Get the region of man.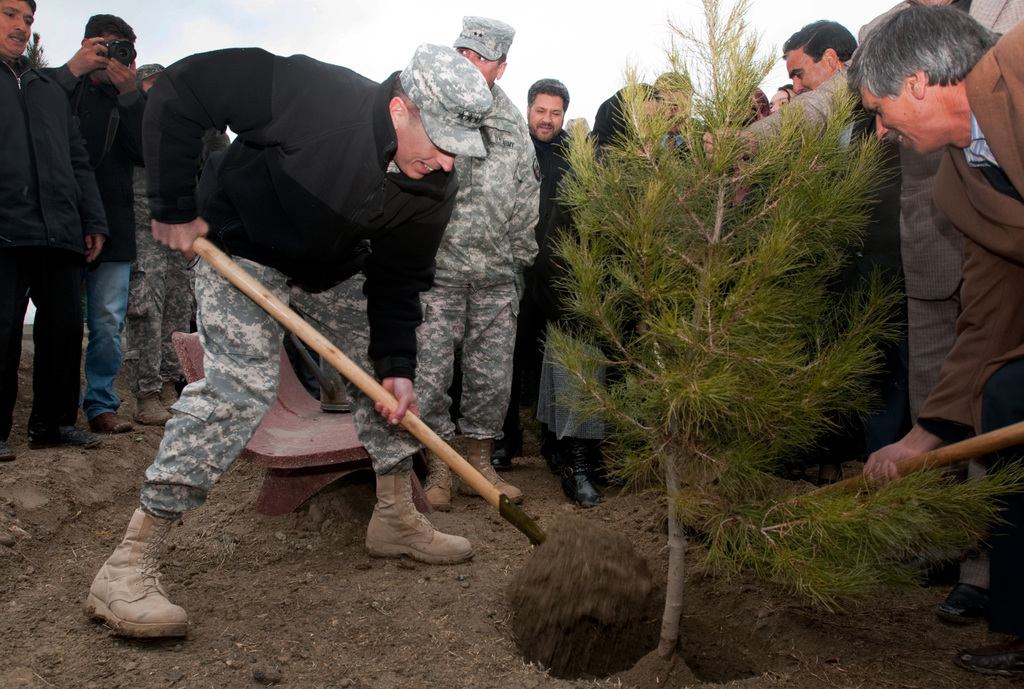
left=36, top=12, right=154, bottom=432.
